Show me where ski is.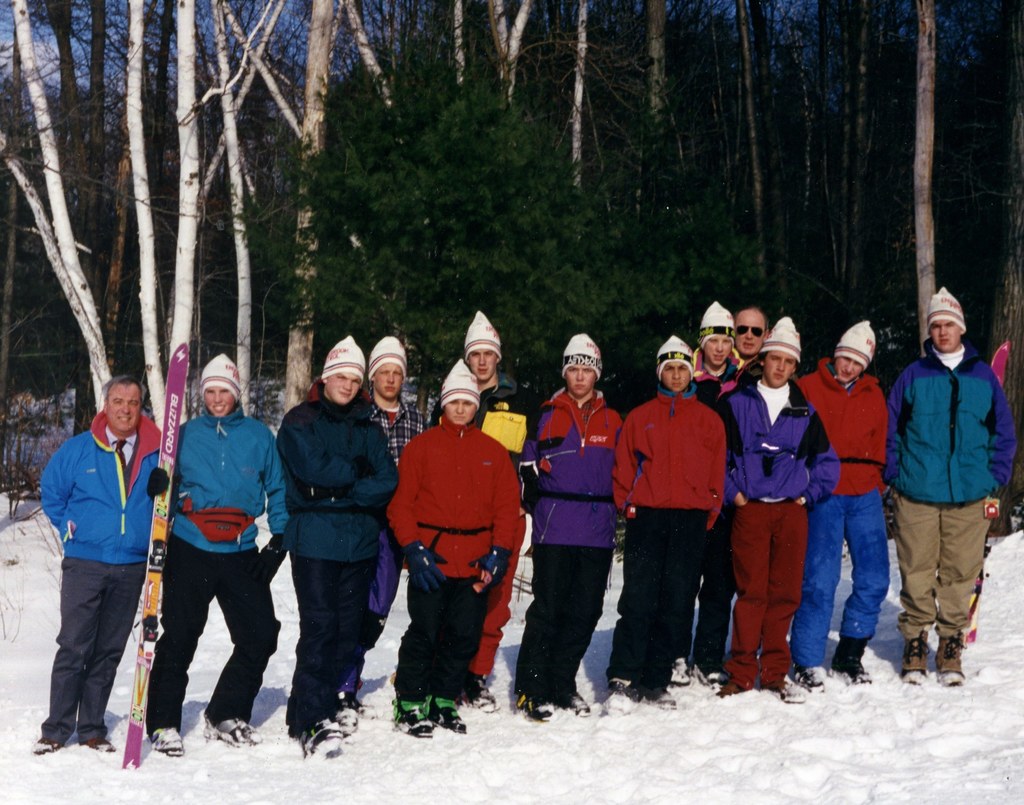
ski is at detection(957, 340, 1017, 647).
